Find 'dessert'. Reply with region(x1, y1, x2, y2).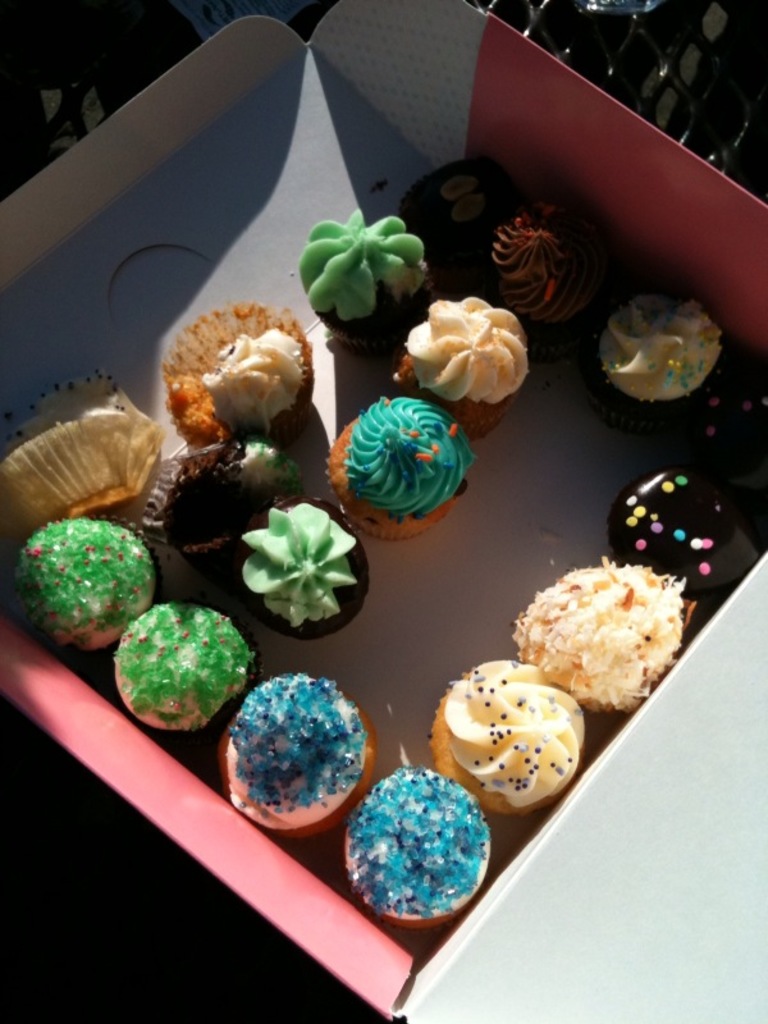
region(8, 524, 161, 658).
